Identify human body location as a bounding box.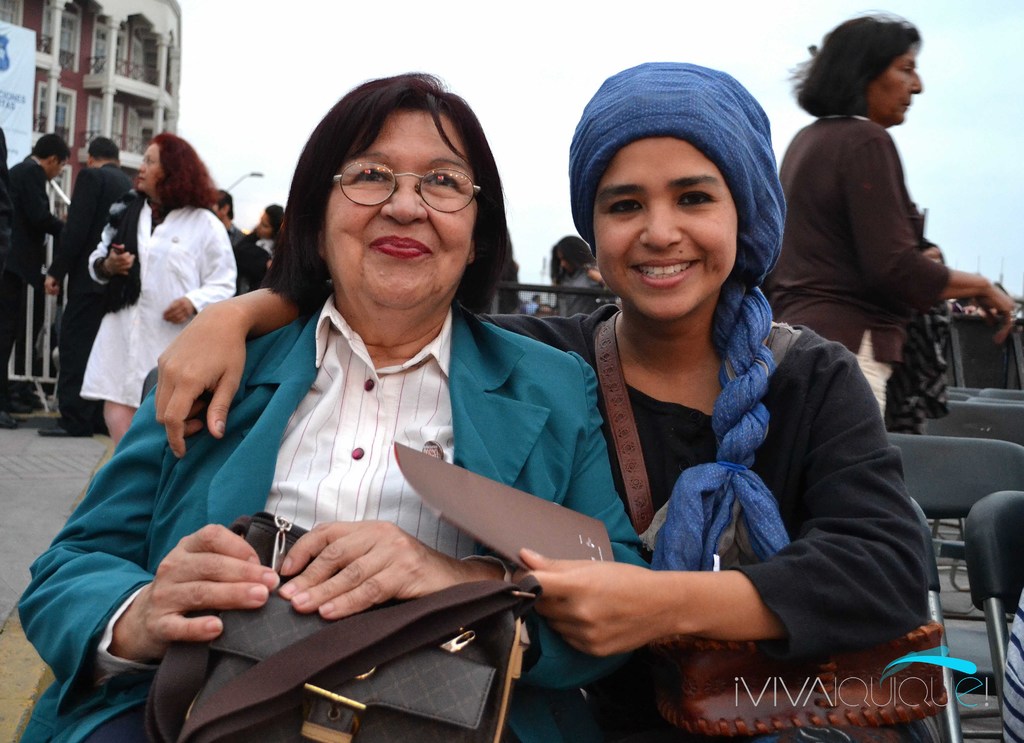
BBox(158, 278, 932, 742).
